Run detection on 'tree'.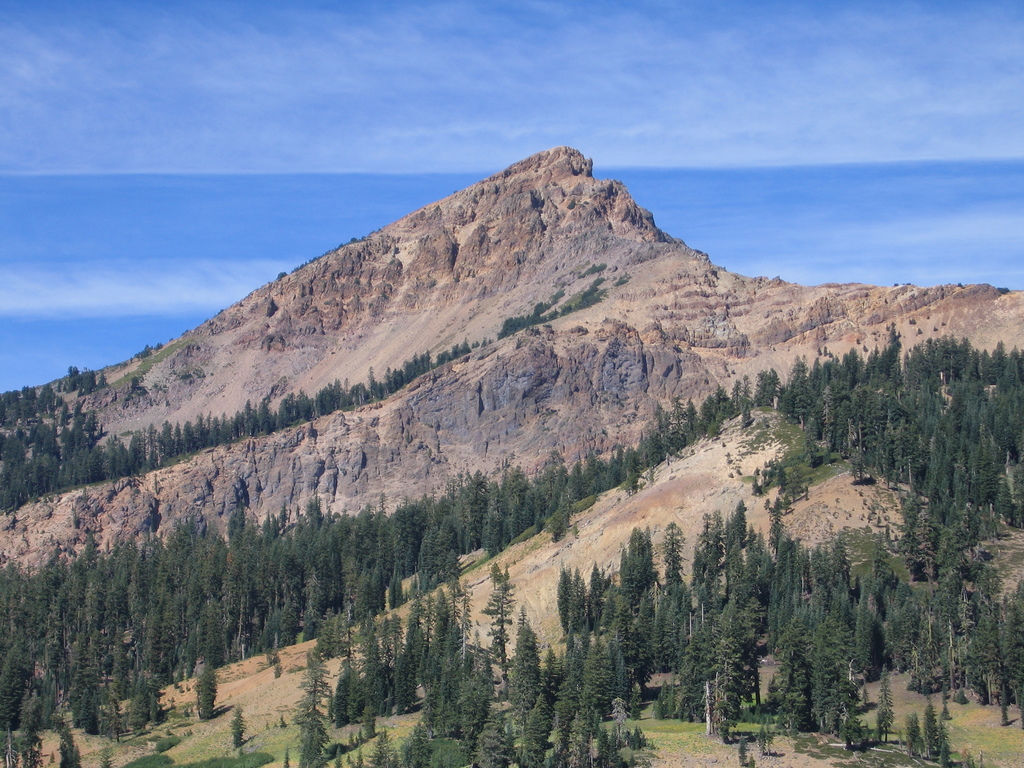
Result: box(396, 632, 422, 717).
